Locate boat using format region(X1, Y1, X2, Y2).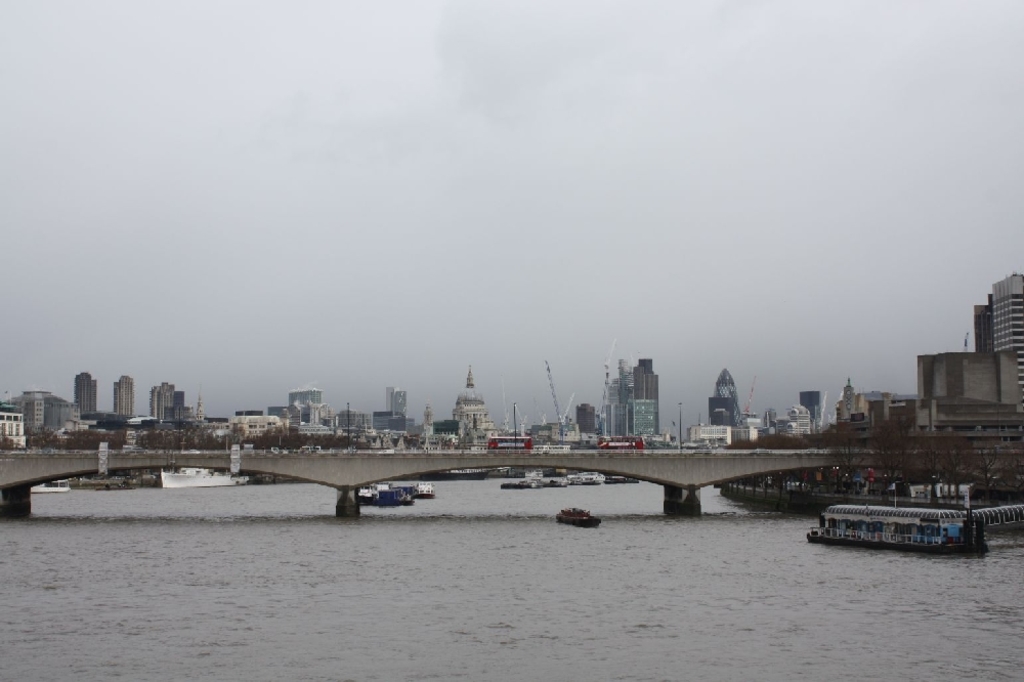
region(553, 500, 597, 526).
